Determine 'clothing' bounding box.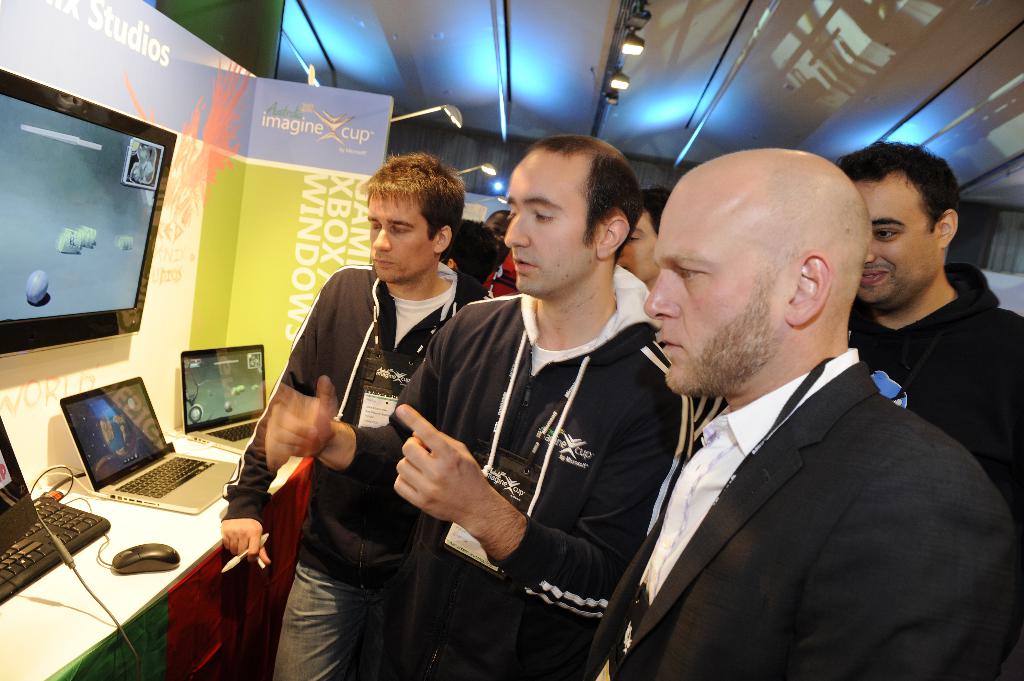
Determined: {"x1": 488, "y1": 254, "x2": 523, "y2": 300}.
